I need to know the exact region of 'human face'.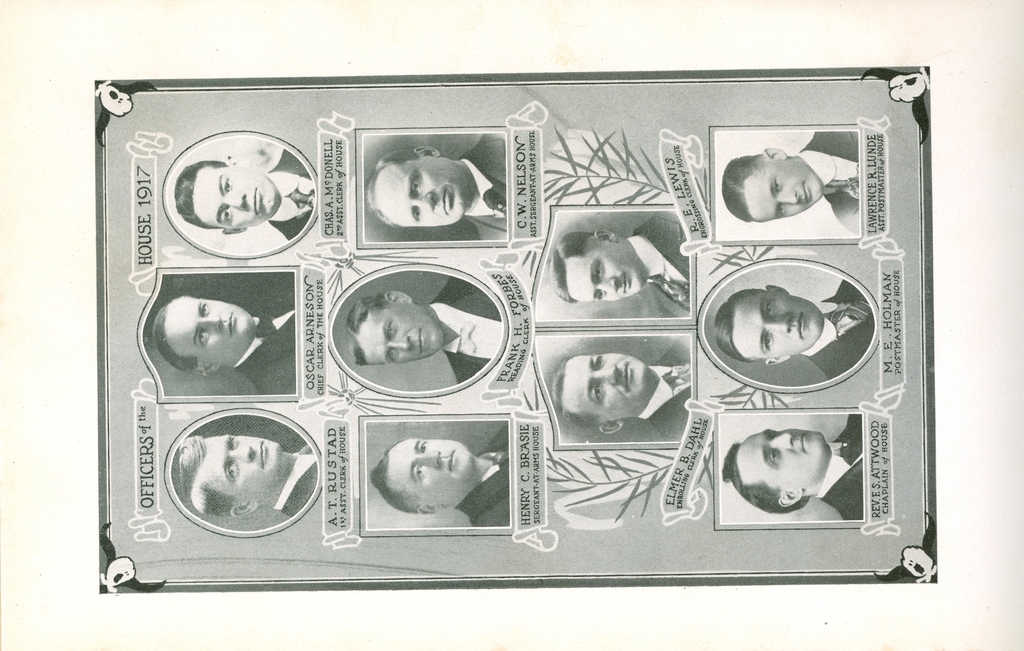
Region: (199, 431, 279, 493).
